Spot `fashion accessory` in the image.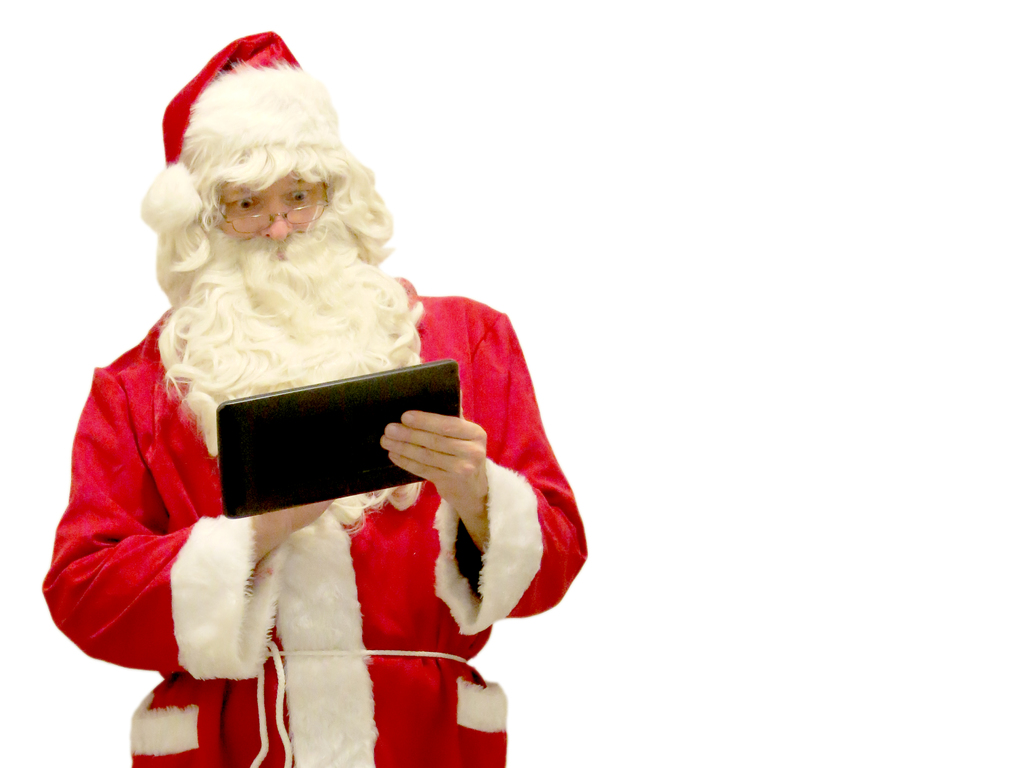
`fashion accessory` found at box(216, 183, 330, 234).
